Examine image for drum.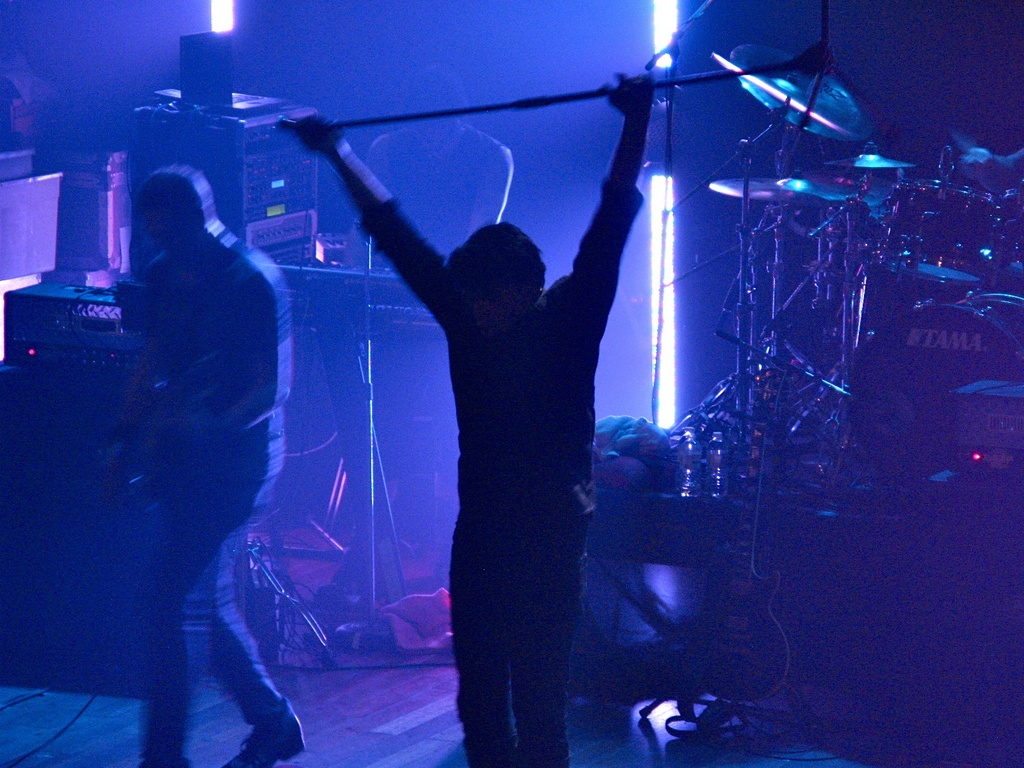
Examination result: [left=848, top=289, right=1023, bottom=506].
